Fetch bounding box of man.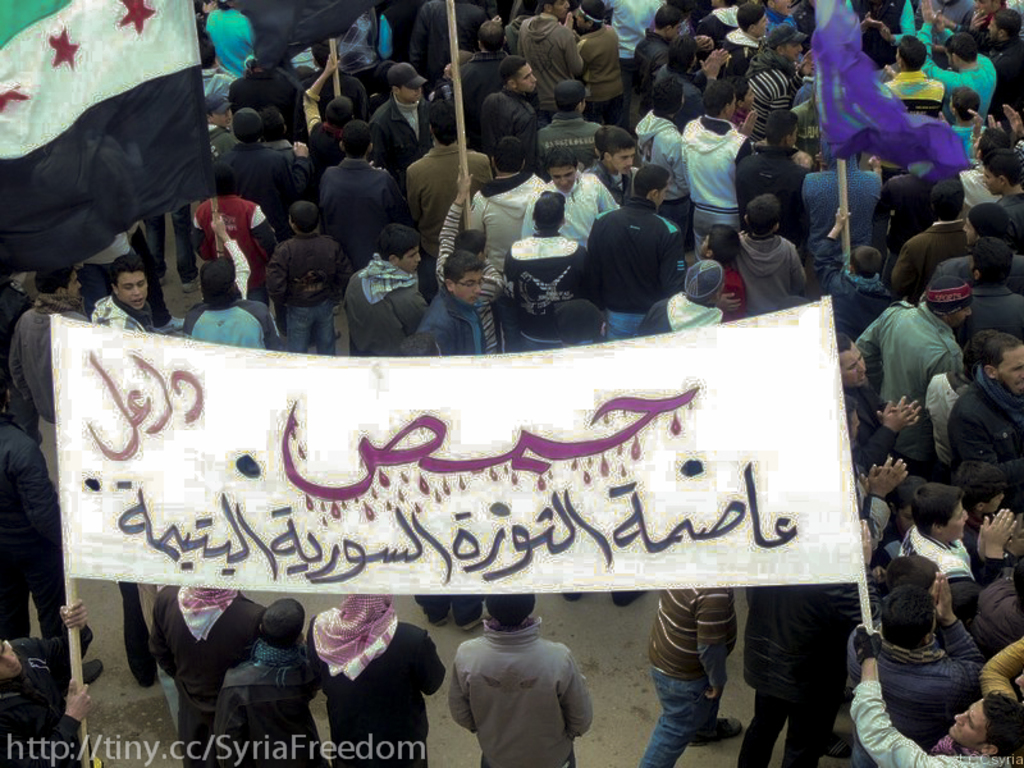
Bbox: 497,180,591,356.
